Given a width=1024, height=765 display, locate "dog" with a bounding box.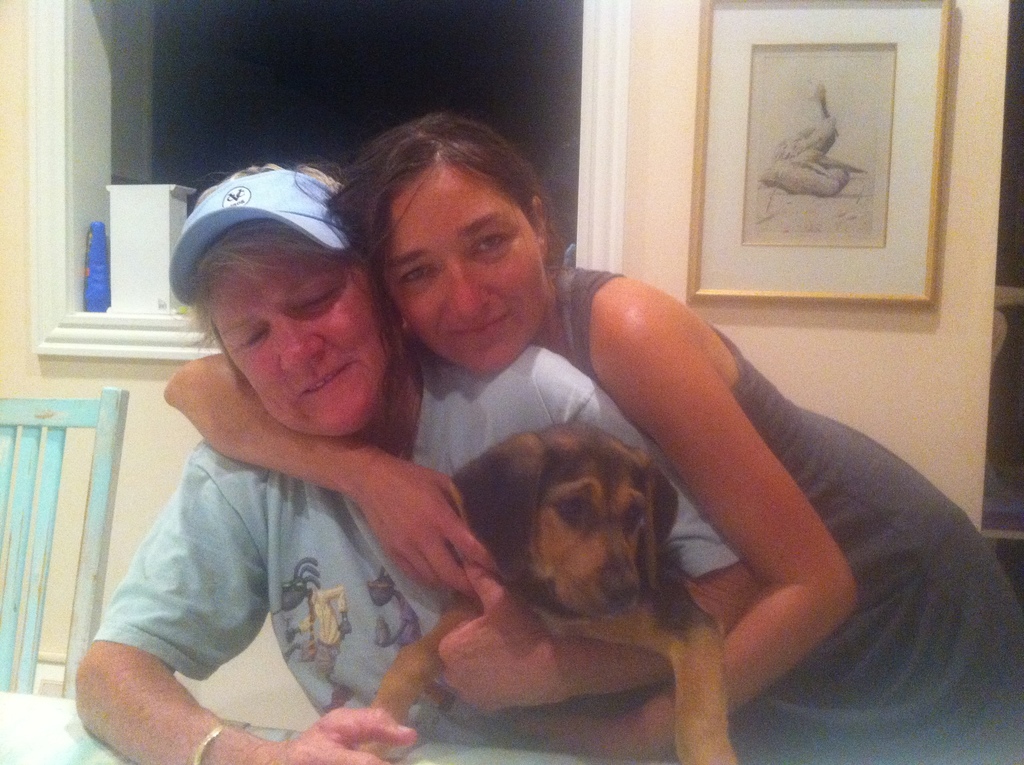
Located: (358, 424, 738, 764).
